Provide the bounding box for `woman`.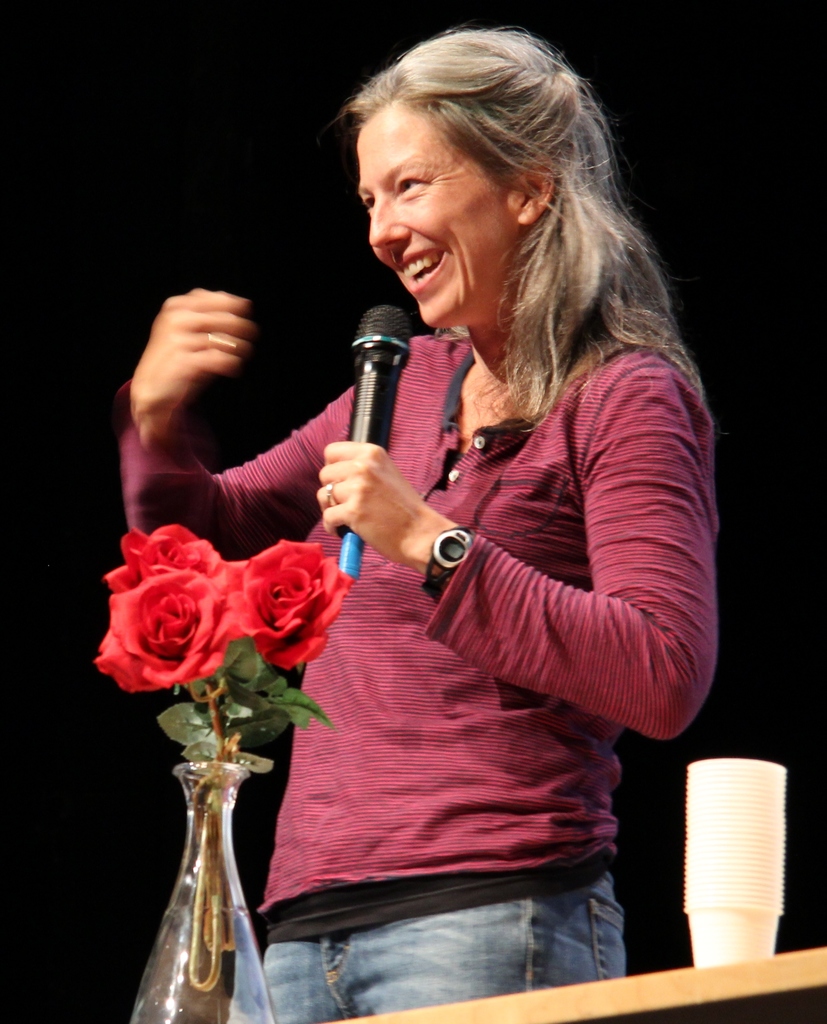
crop(151, 36, 733, 1020).
